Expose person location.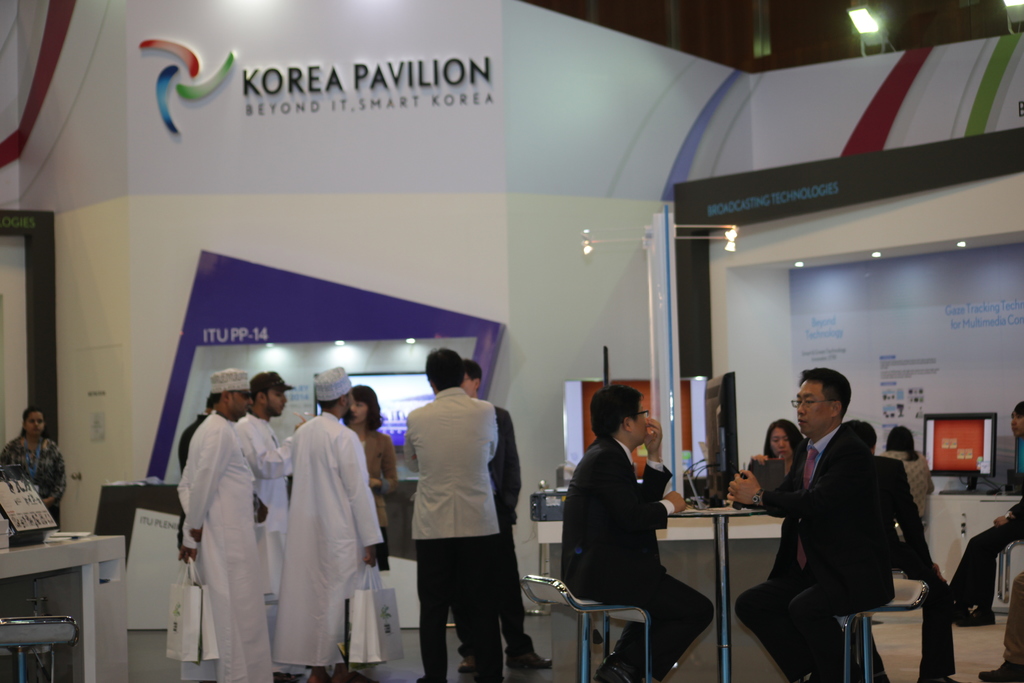
Exposed at detection(934, 406, 1023, 627).
